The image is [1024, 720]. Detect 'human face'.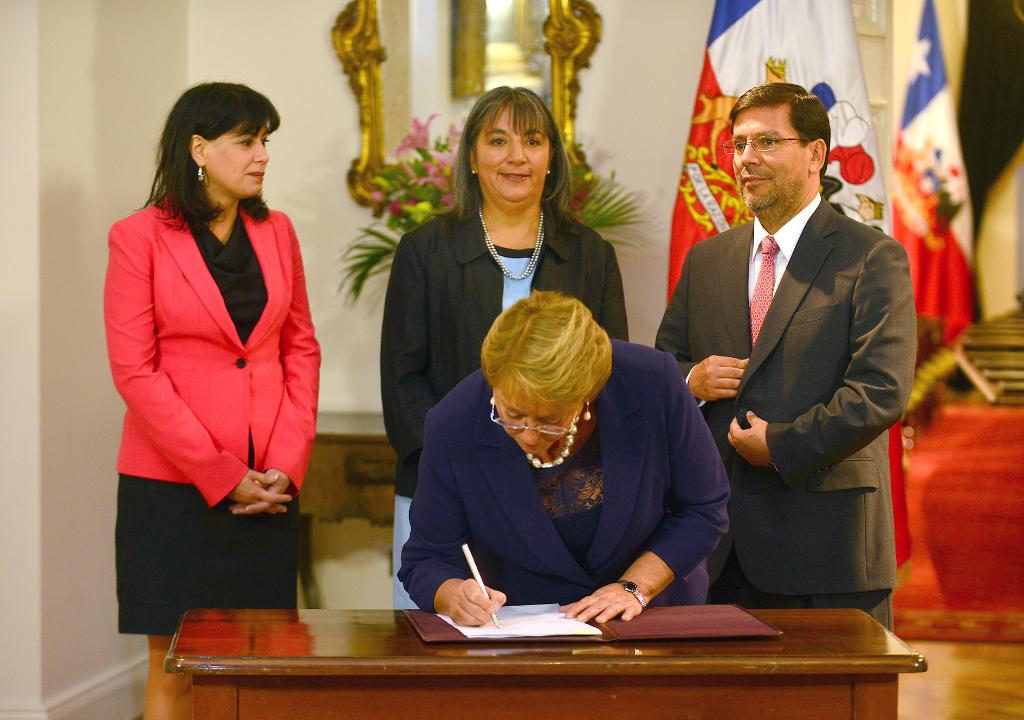
Detection: 493, 385, 575, 456.
